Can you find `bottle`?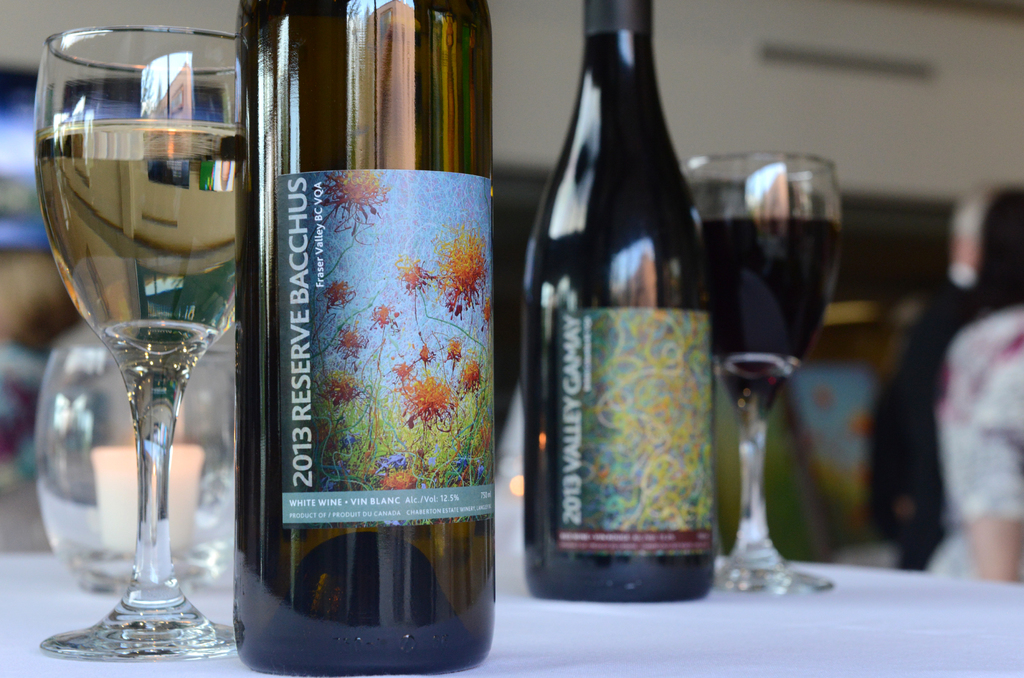
Yes, bounding box: bbox=[219, 49, 511, 668].
